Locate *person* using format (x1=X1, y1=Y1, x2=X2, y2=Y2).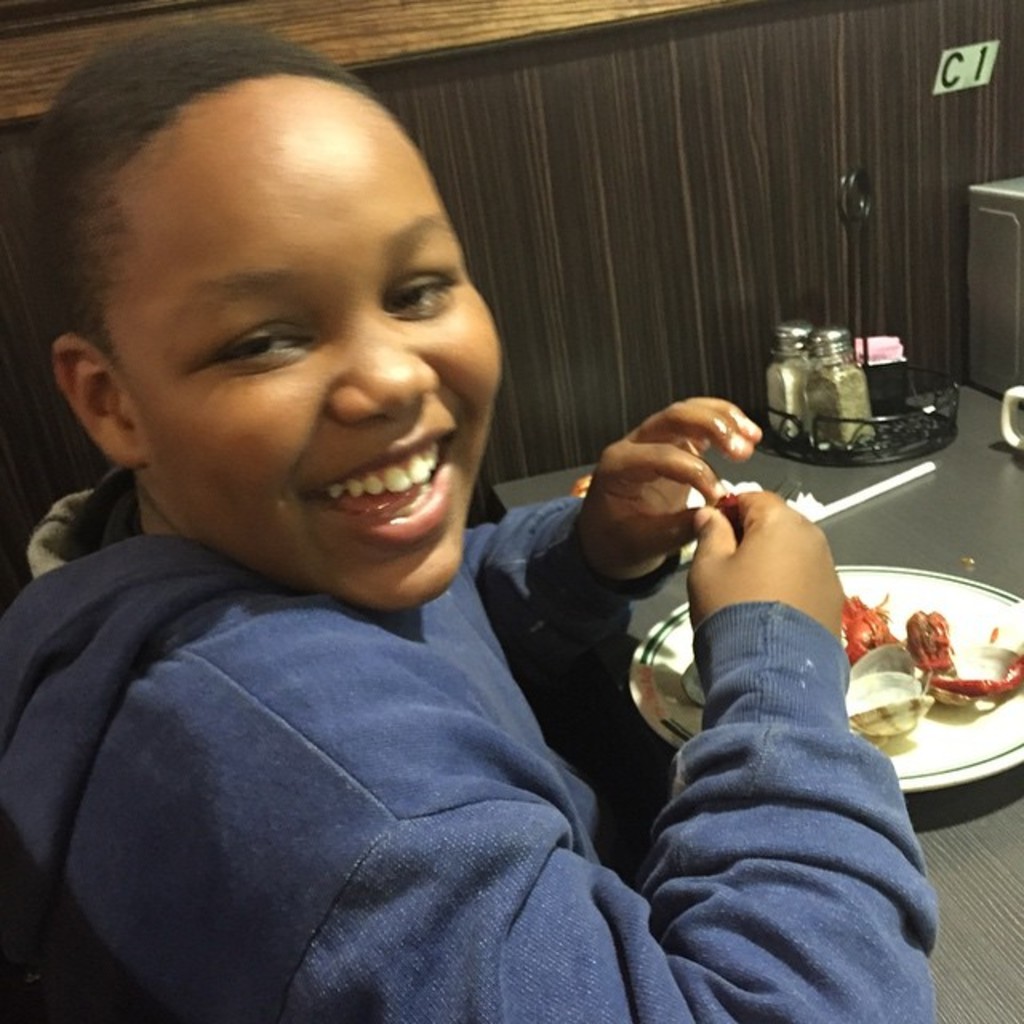
(x1=0, y1=24, x2=947, y2=1022).
